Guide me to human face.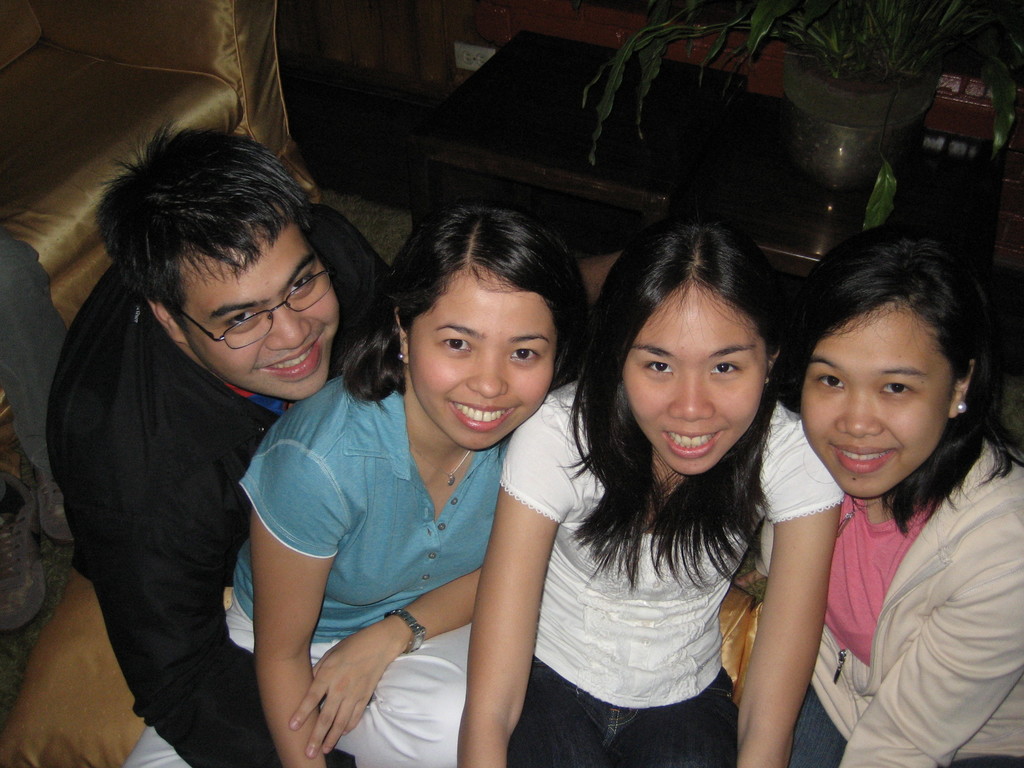
Guidance: [408,270,549,446].
